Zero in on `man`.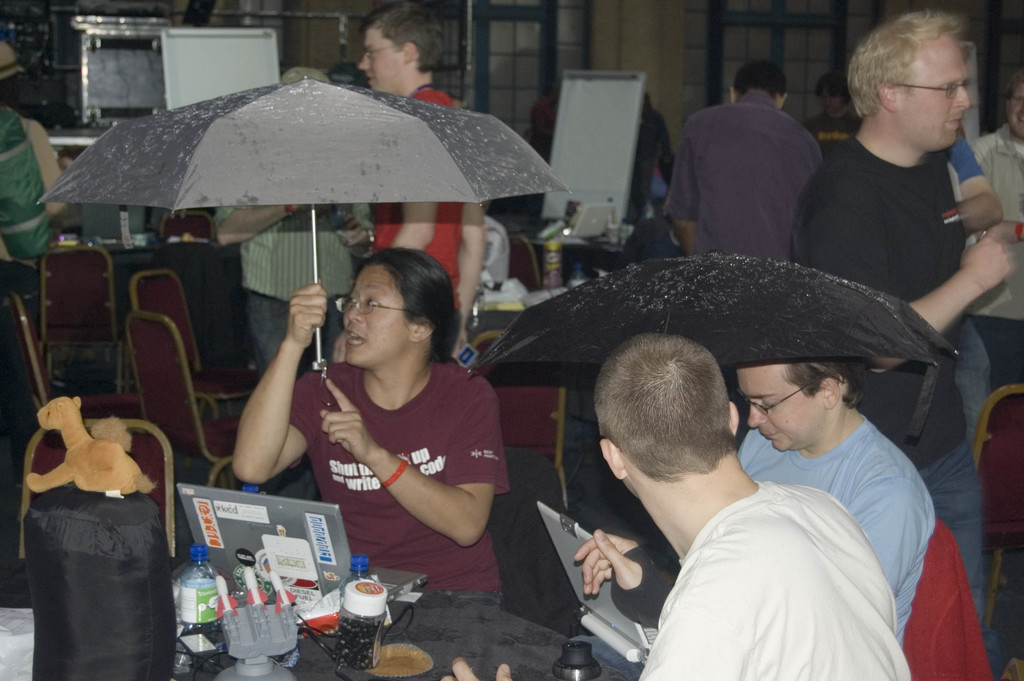
Zeroed in: [x1=791, y1=10, x2=1011, y2=680].
